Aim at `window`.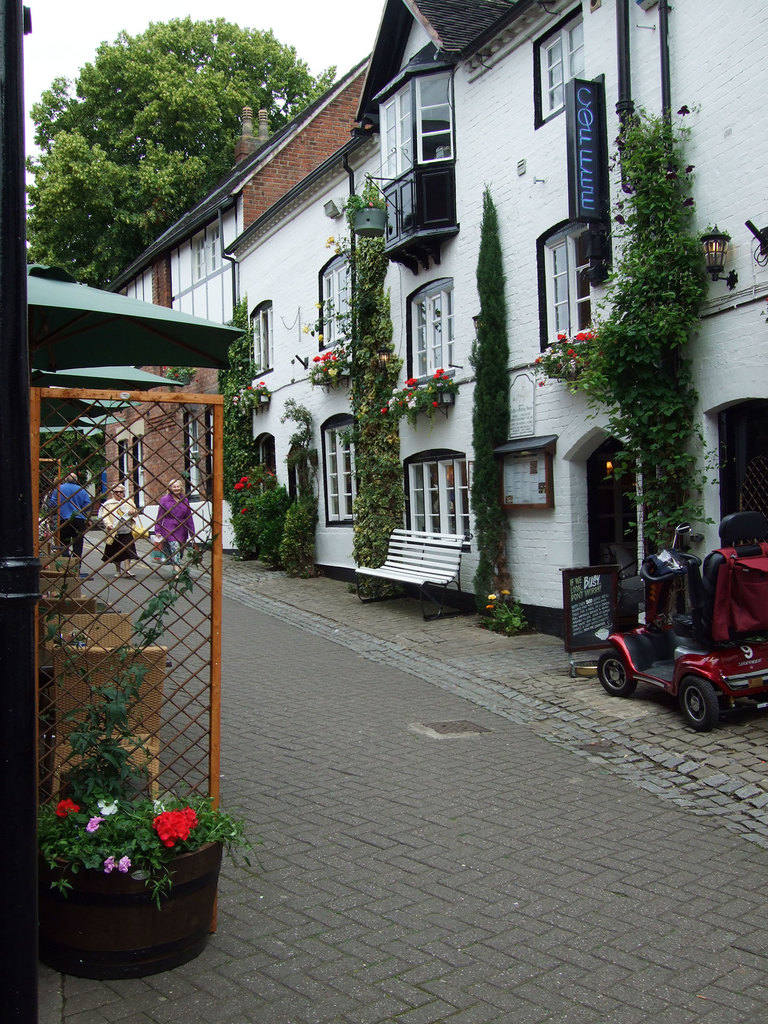
Aimed at region(245, 307, 271, 383).
